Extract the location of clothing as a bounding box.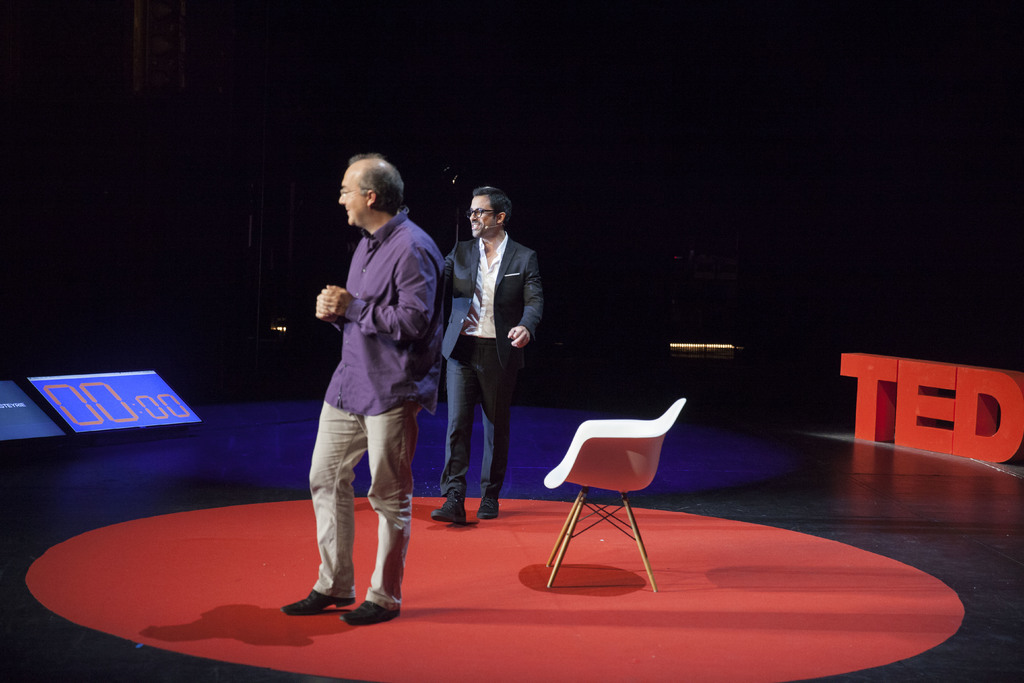
(x1=460, y1=232, x2=508, y2=338).
